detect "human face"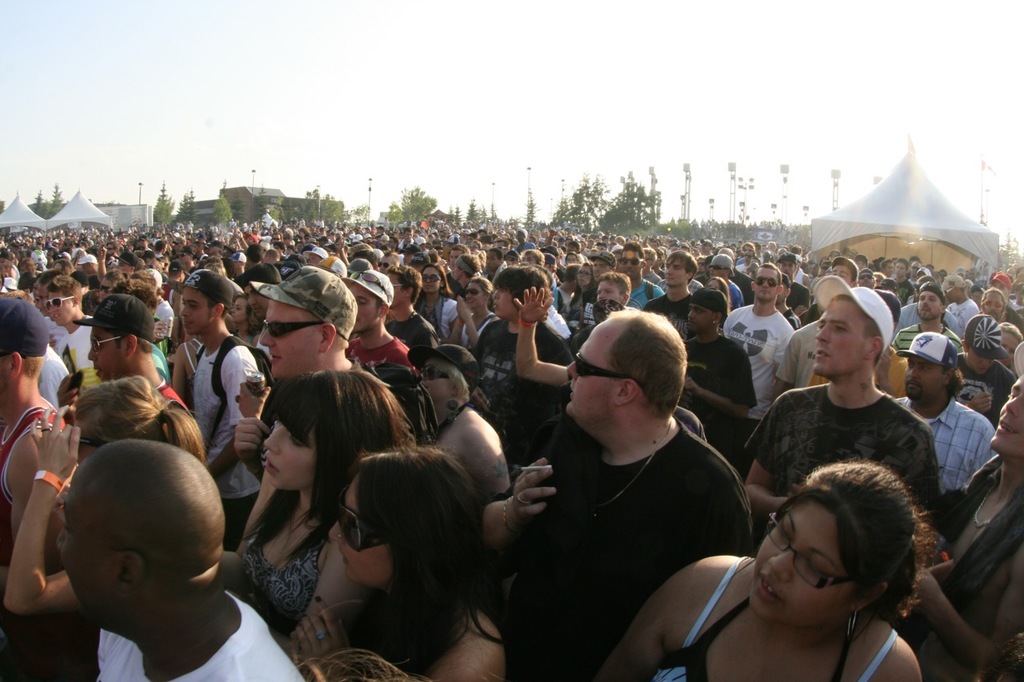
box=[84, 325, 124, 381]
